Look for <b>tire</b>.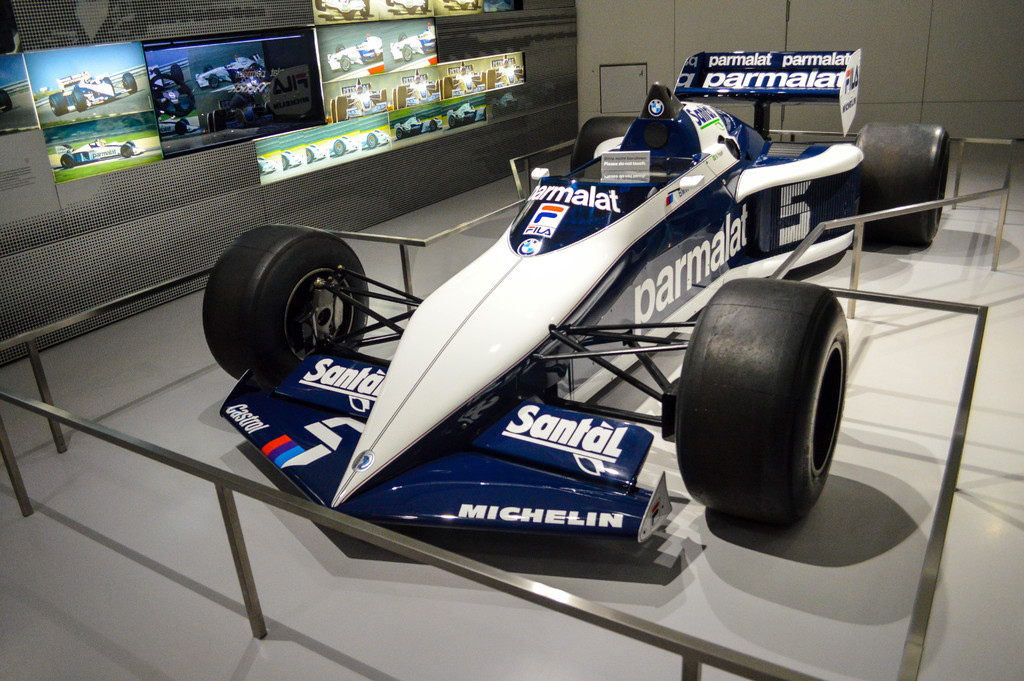
Found: x1=573 y1=113 x2=636 y2=182.
